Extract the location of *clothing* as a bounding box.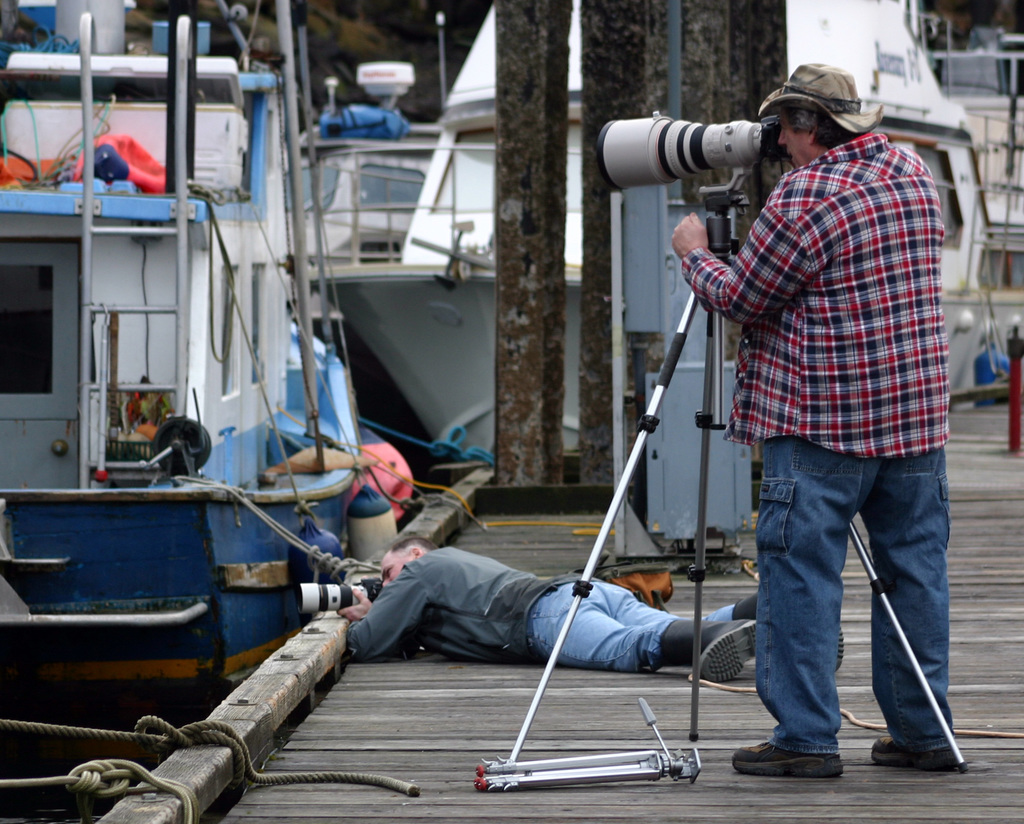
{"x1": 708, "y1": 24, "x2": 979, "y2": 770}.
